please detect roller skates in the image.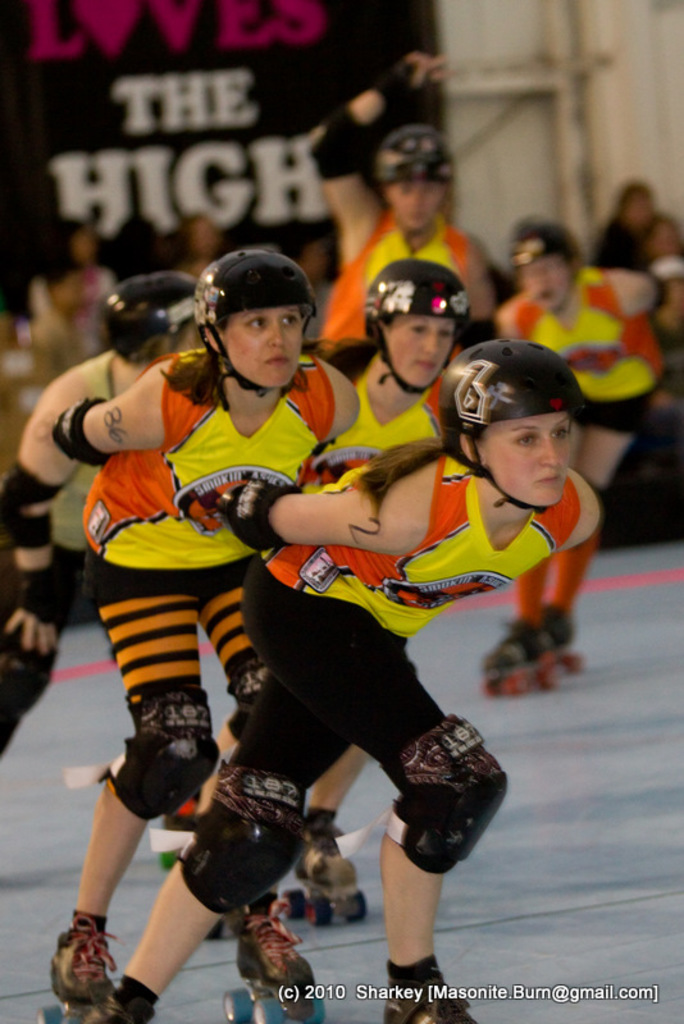
region(224, 891, 329, 1023).
